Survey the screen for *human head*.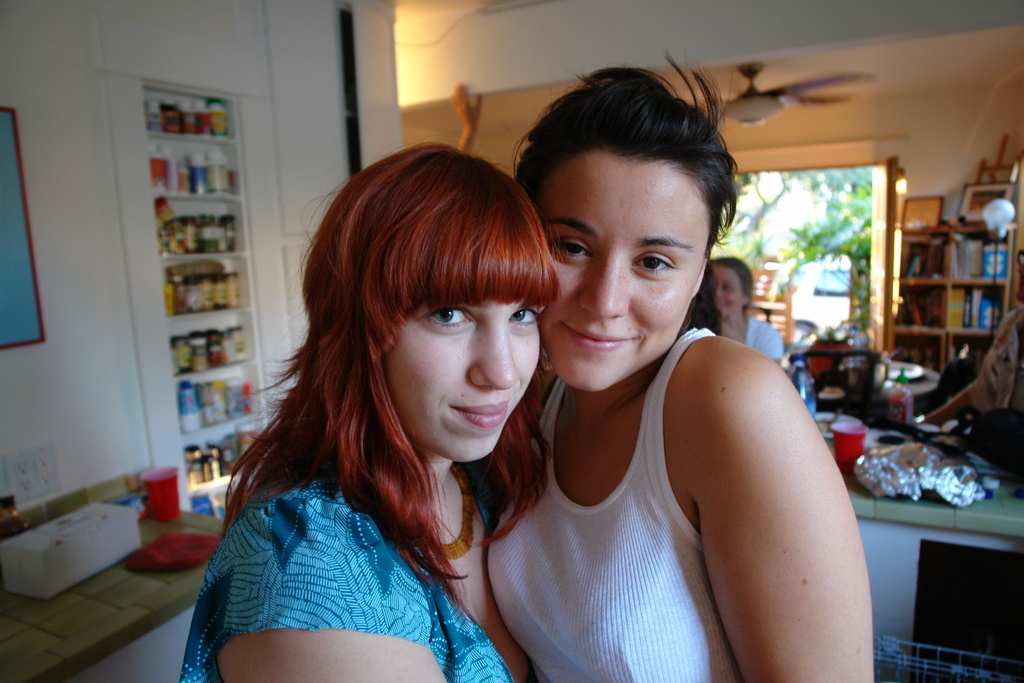
Survey found: {"left": 518, "top": 63, "right": 748, "bottom": 331}.
